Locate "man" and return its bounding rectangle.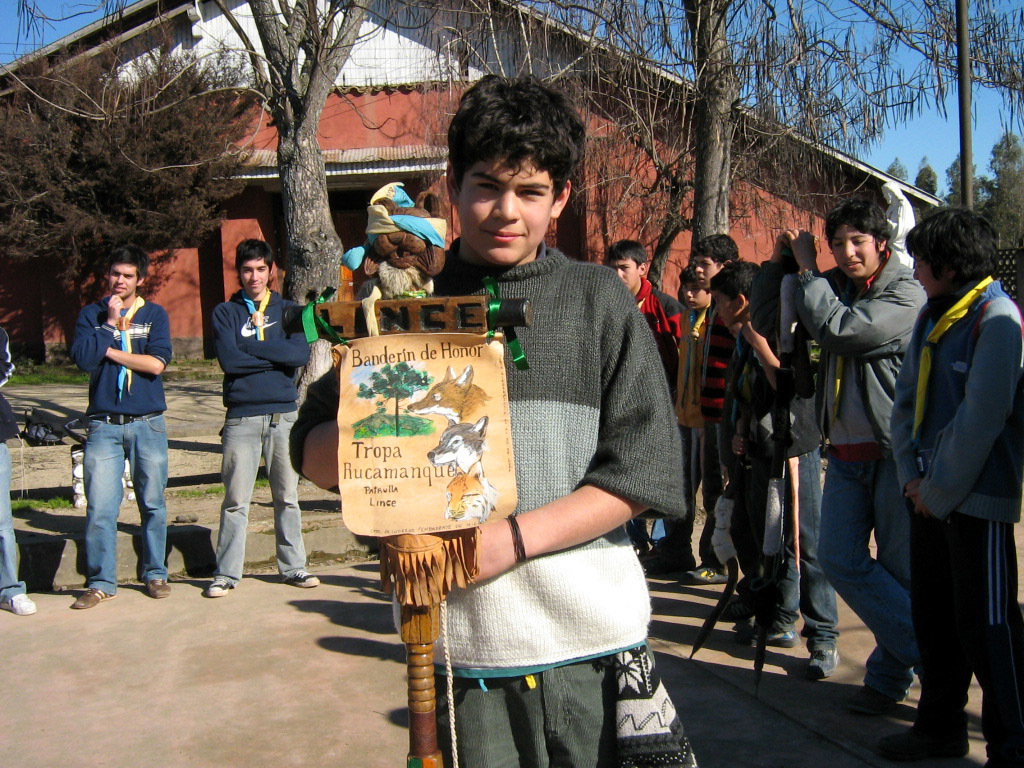
x1=782 y1=186 x2=938 y2=700.
